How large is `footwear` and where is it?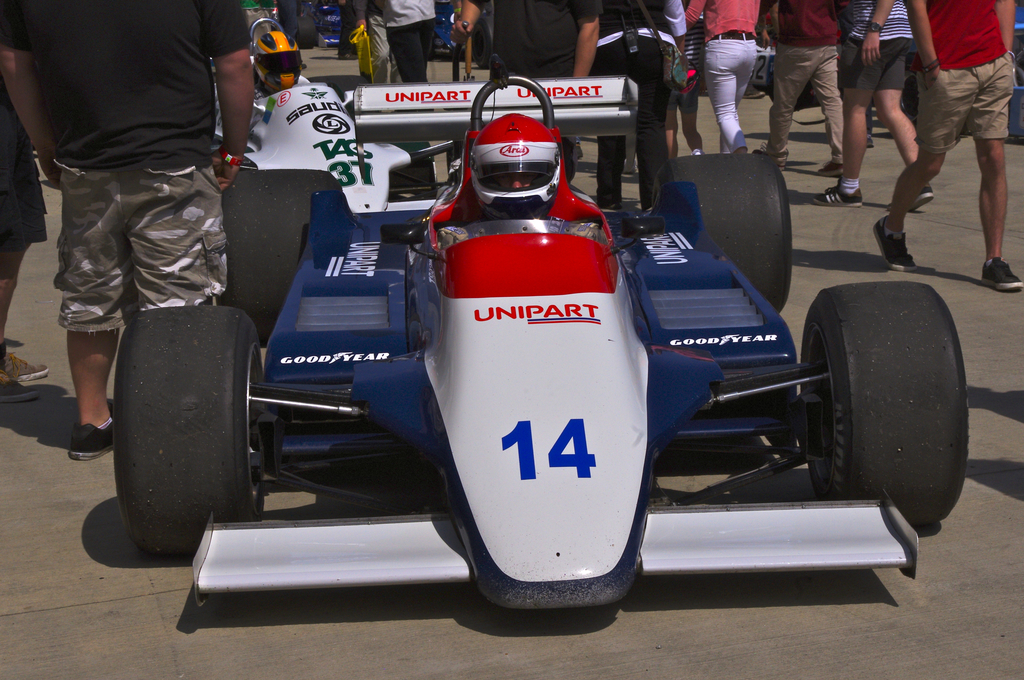
Bounding box: 819 158 845 175.
